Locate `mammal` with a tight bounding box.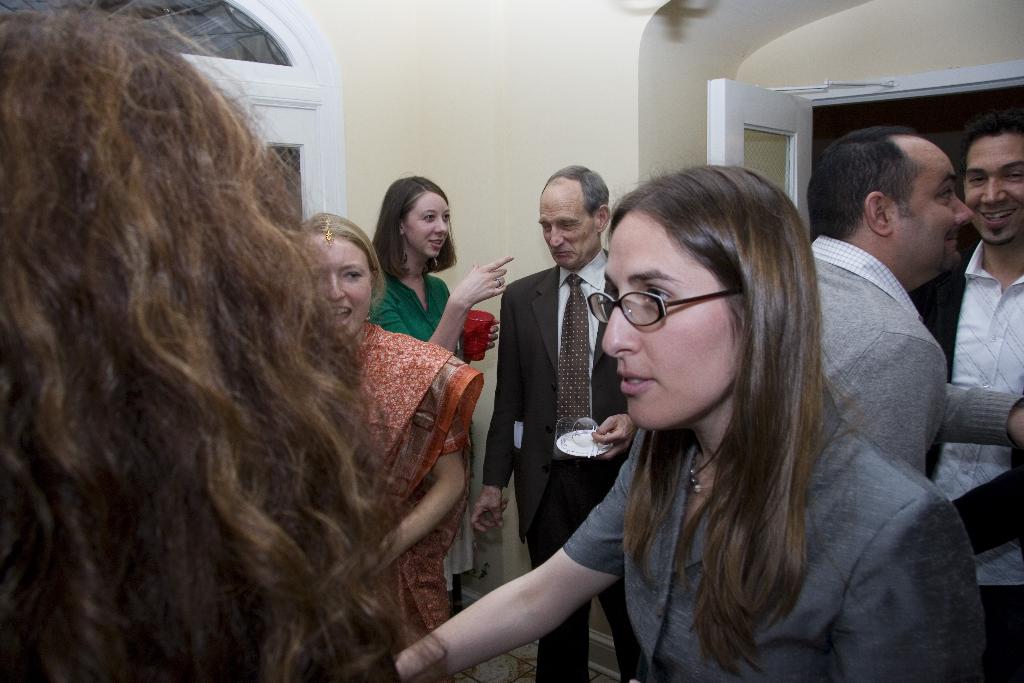
372:167:515:682.
